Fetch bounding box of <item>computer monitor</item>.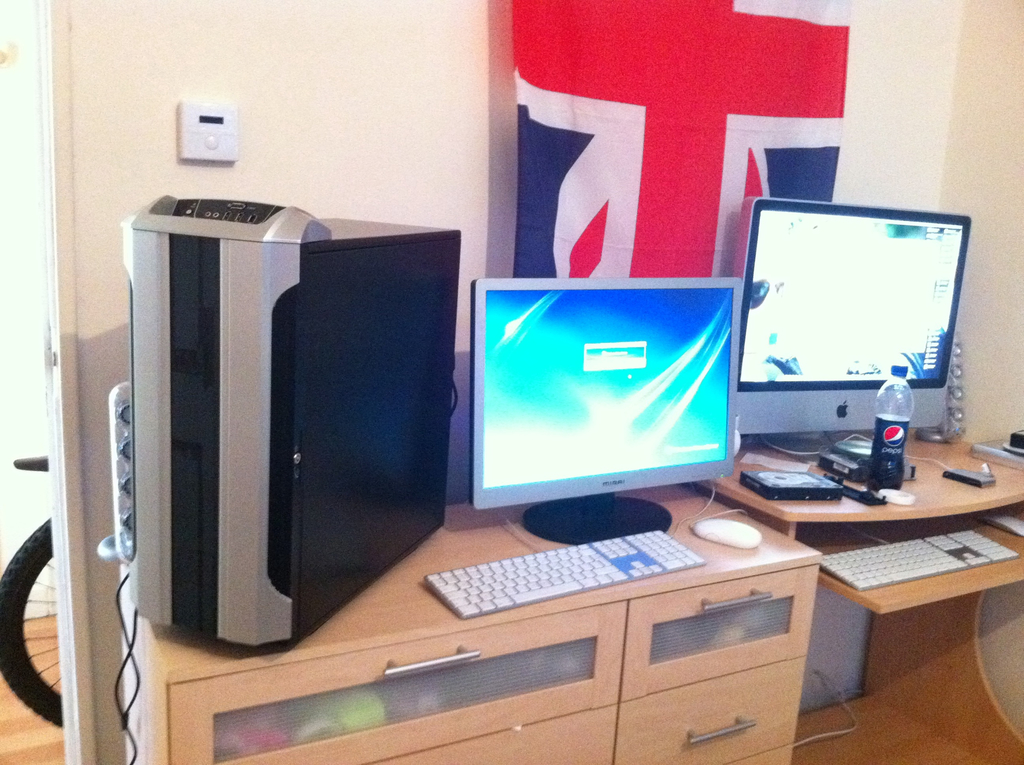
Bbox: {"left": 732, "top": 200, "right": 968, "bottom": 439}.
